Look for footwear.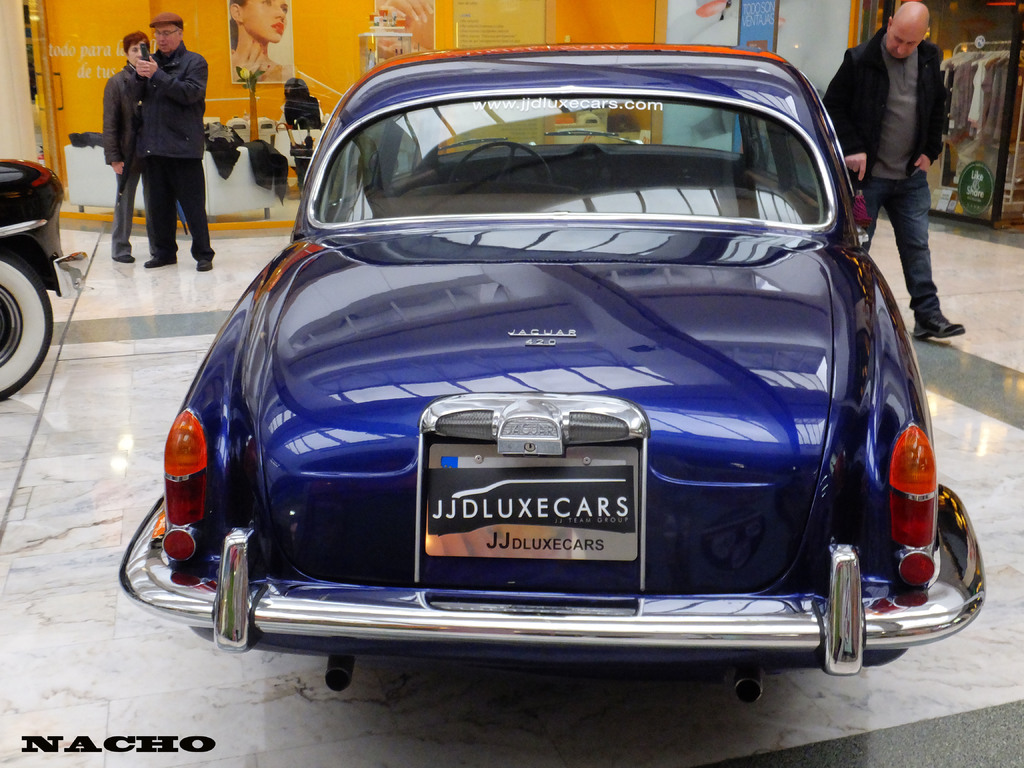
Found: {"x1": 197, "y1": 257, "x2": 211, "y2": 271}.
